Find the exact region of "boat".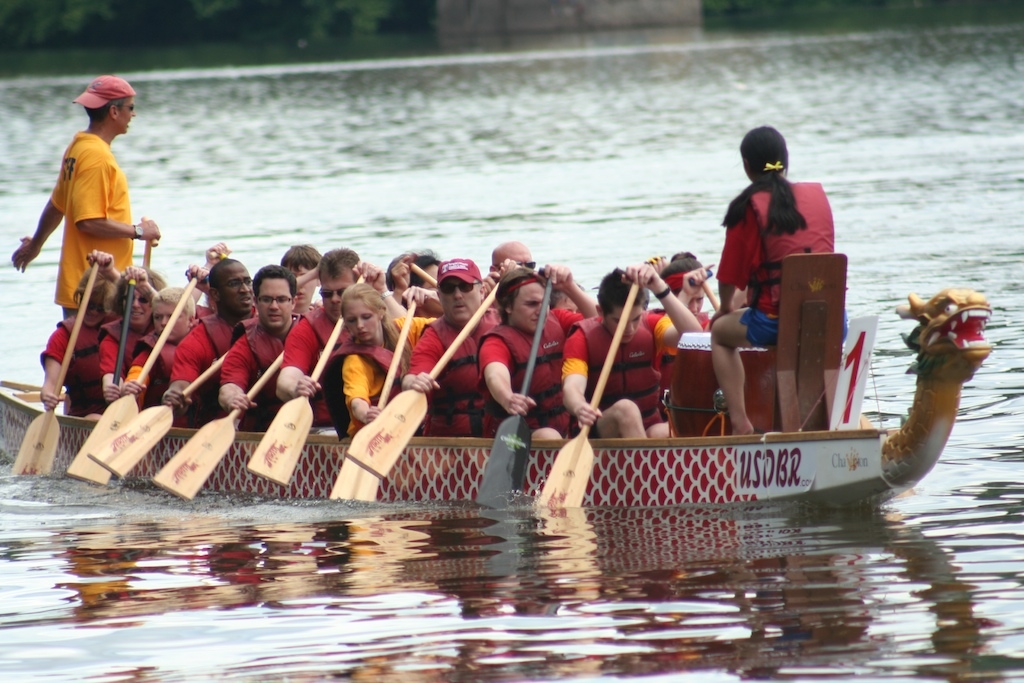
Exact region: 0 288 992 514.
